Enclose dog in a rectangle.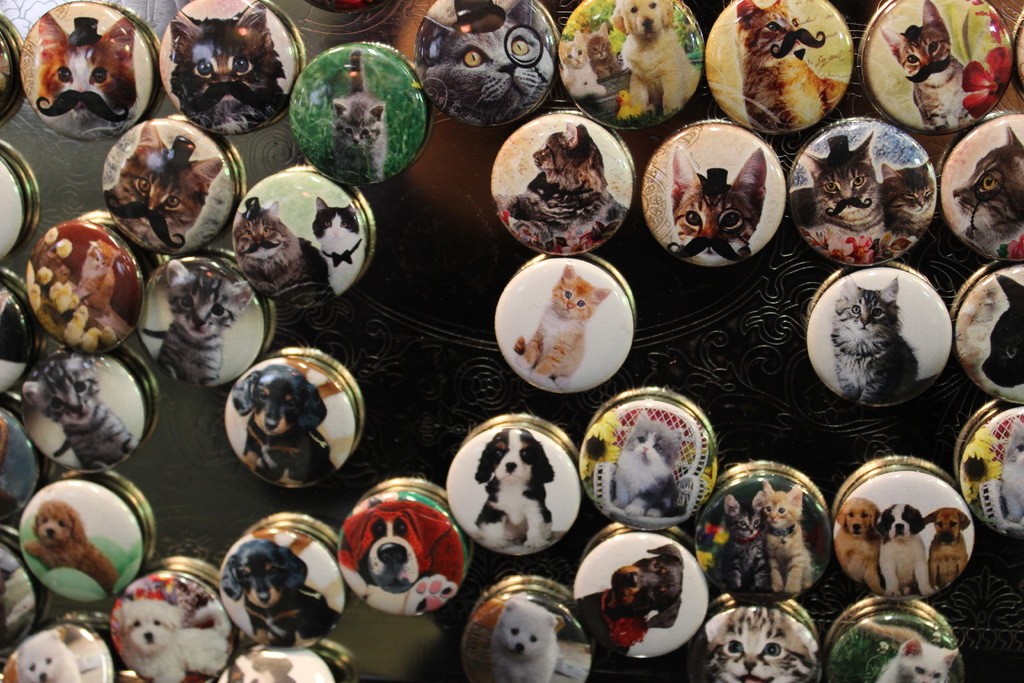
{"x1": 232, "y1": 366, "x2": 340, "y2": 487}.
